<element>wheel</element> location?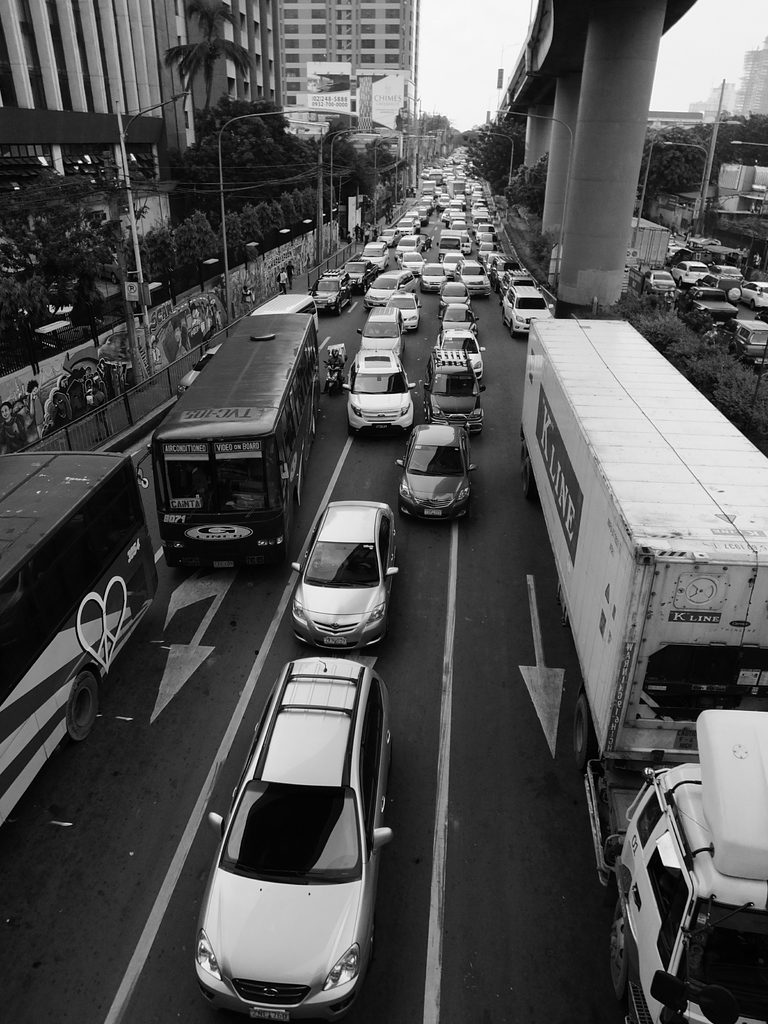
detection(728, 287, 740, 303)
